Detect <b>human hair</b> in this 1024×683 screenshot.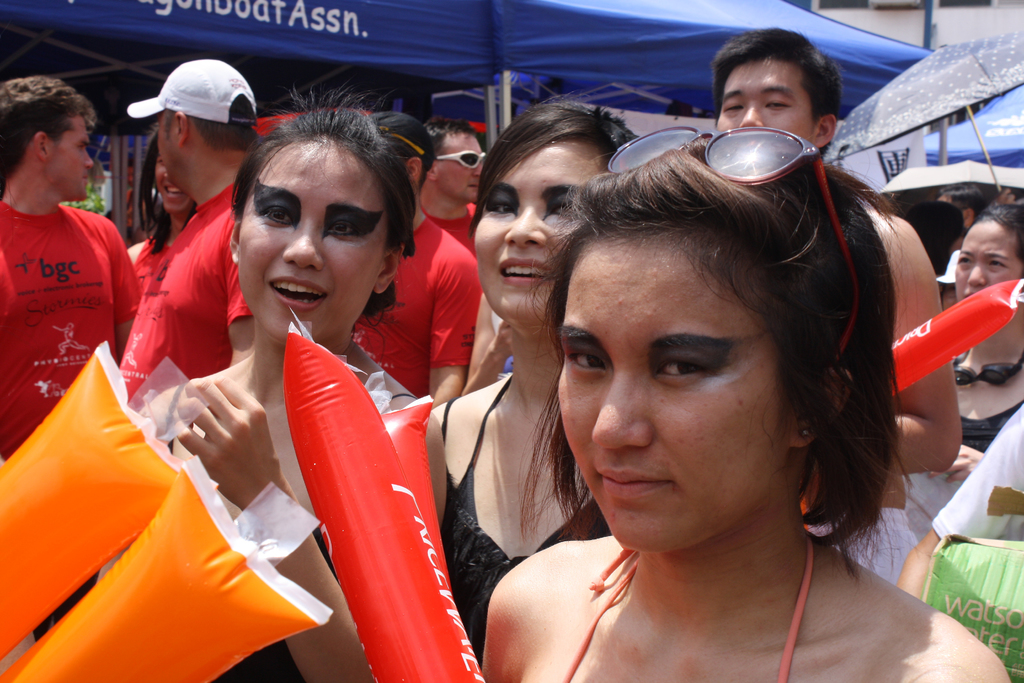
Detection: [x1=225, y1=88, x2=412, y2=357].
